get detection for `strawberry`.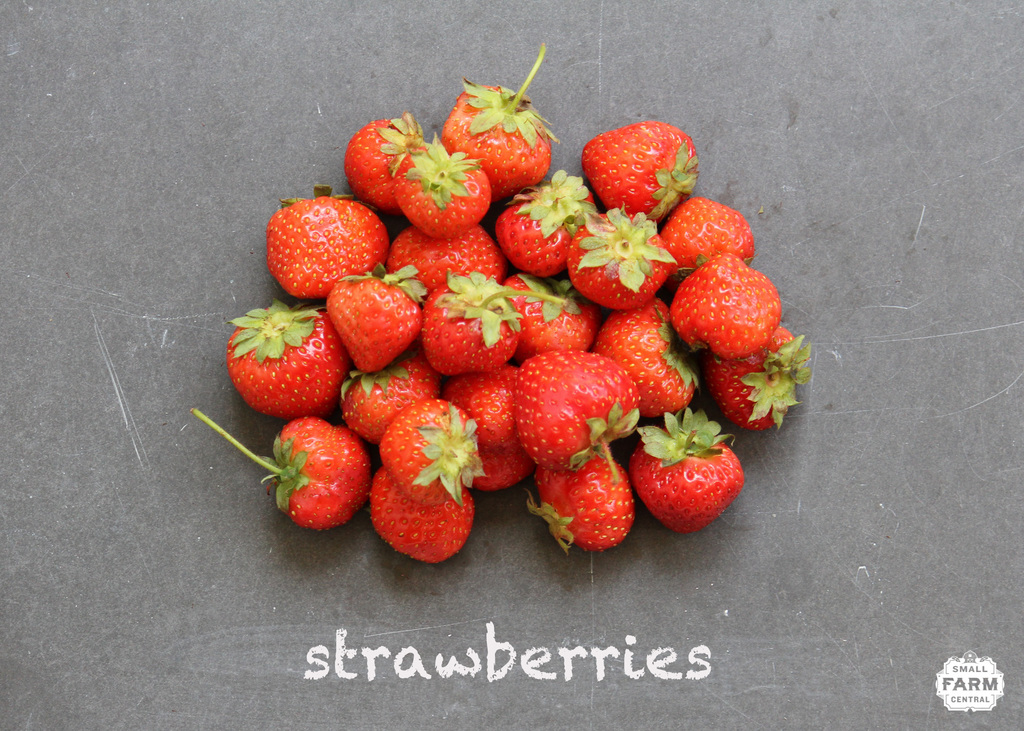
Detection: [x1=182, y1=396, x2=383, y2=522].
